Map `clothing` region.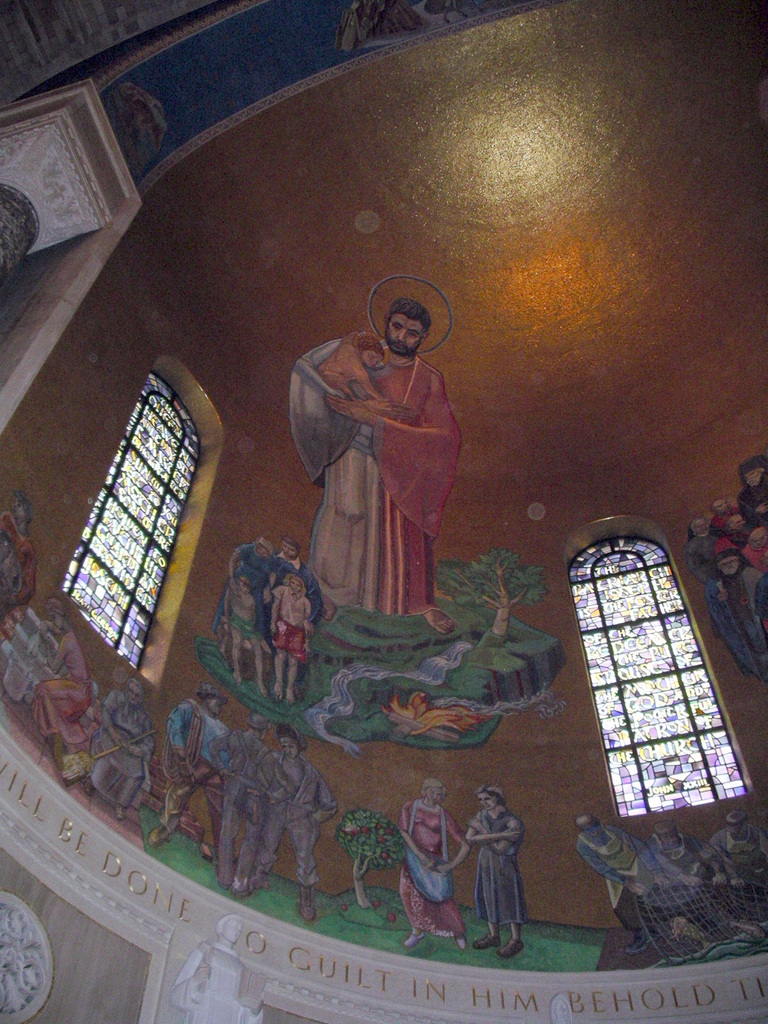
Mapped to Rect(282, 547, 332, 645).
